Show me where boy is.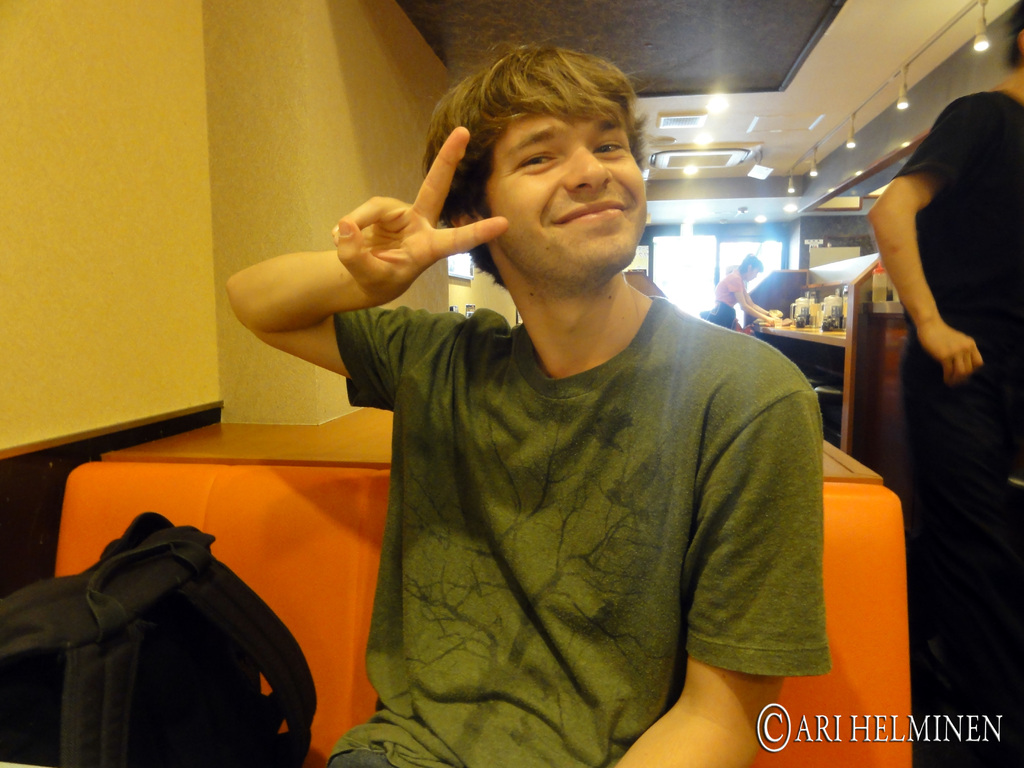
boy is at left=226, top=39, right=833, bottom=767.
